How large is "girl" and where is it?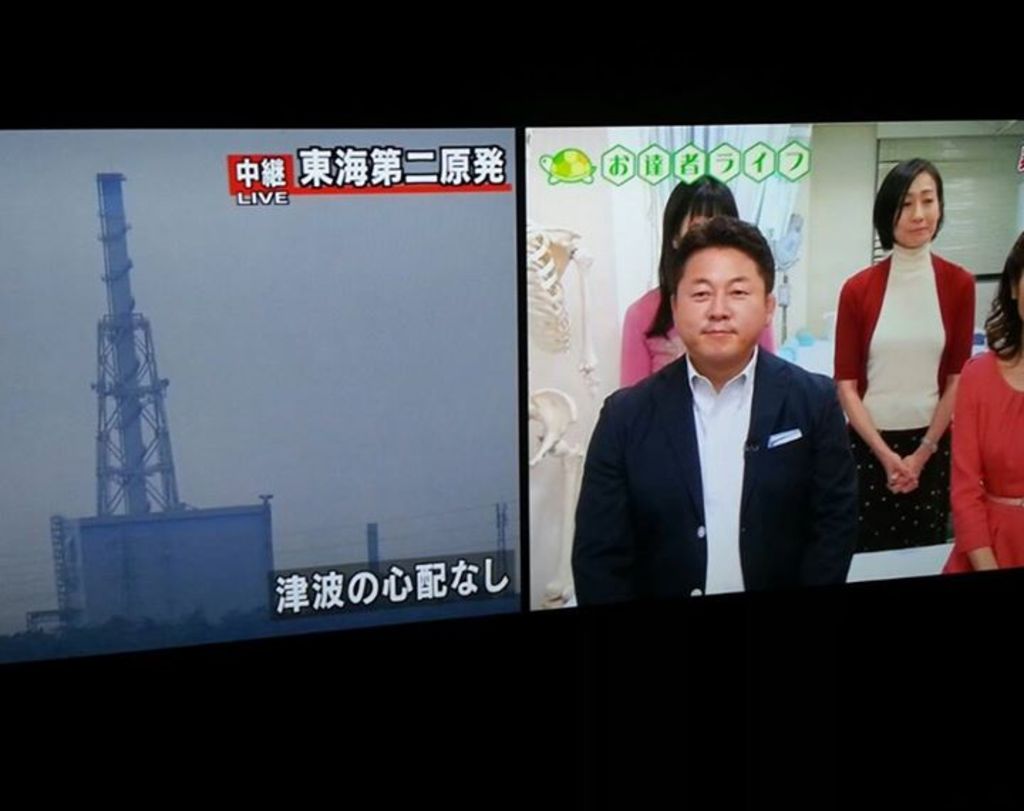
Bounding box: <region>838, 165, 976, 546</region>.
